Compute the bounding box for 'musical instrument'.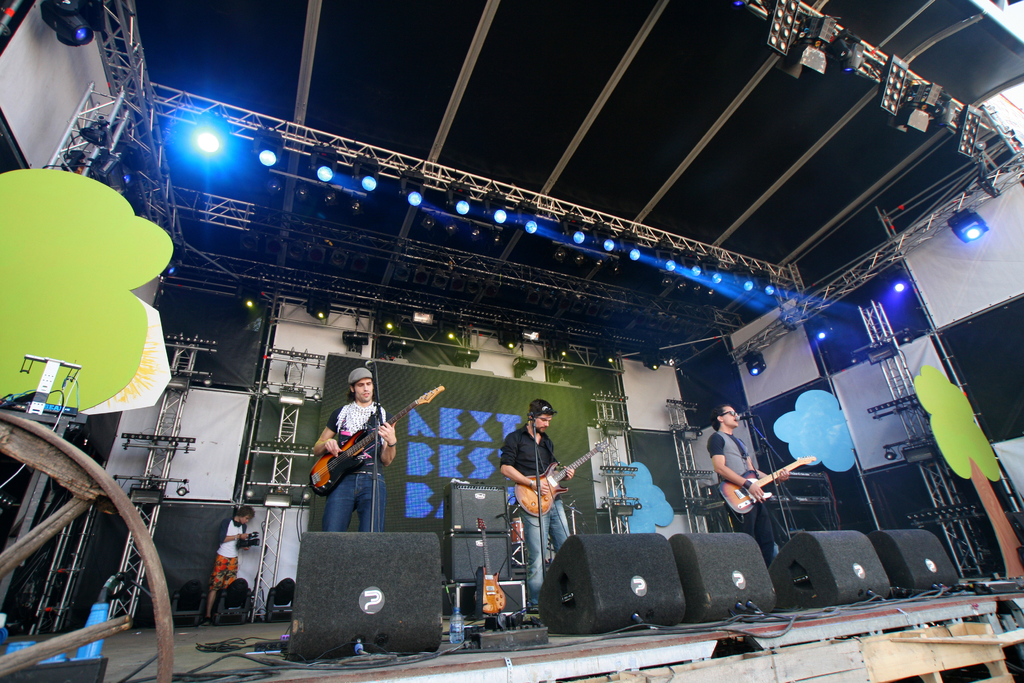
{"x1": 714, "y1": 450, "x2": 819, "y2": 526}.
